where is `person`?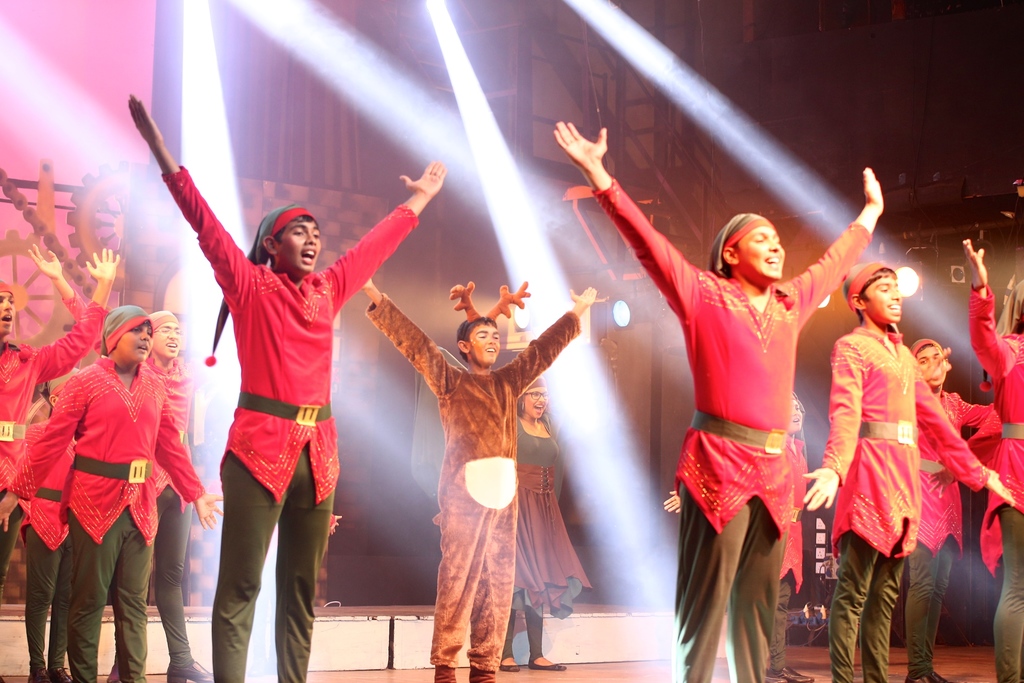
rect(550, 120, 885, 682).
